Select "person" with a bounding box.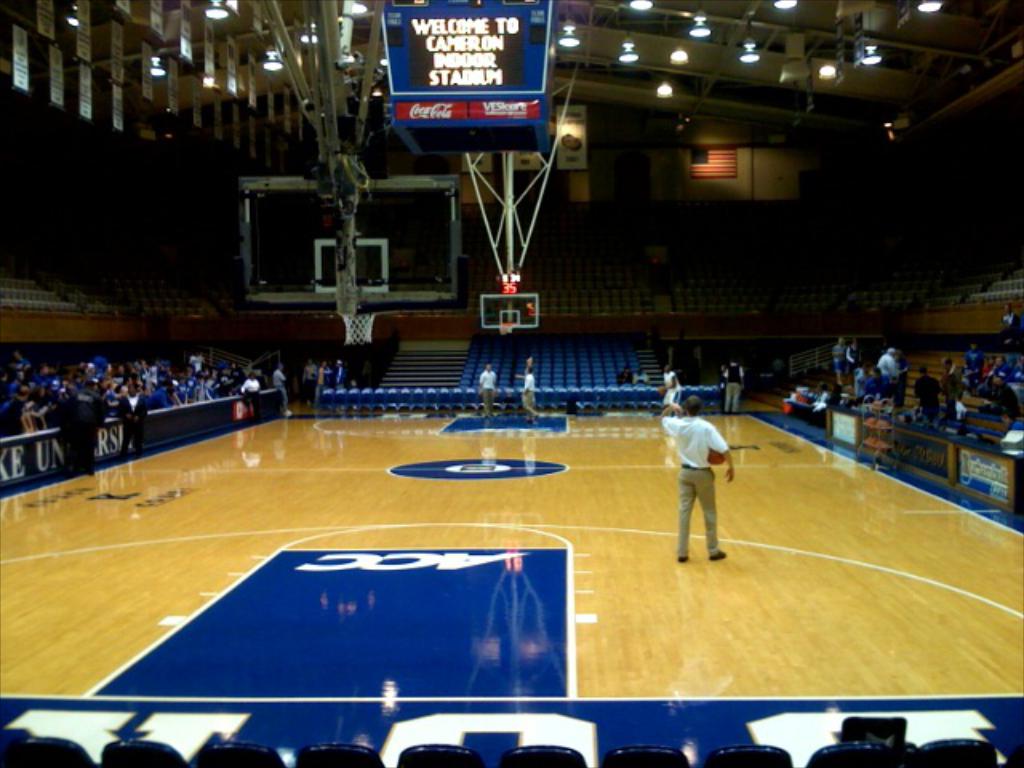
box=[272, 358, 294, 418].
